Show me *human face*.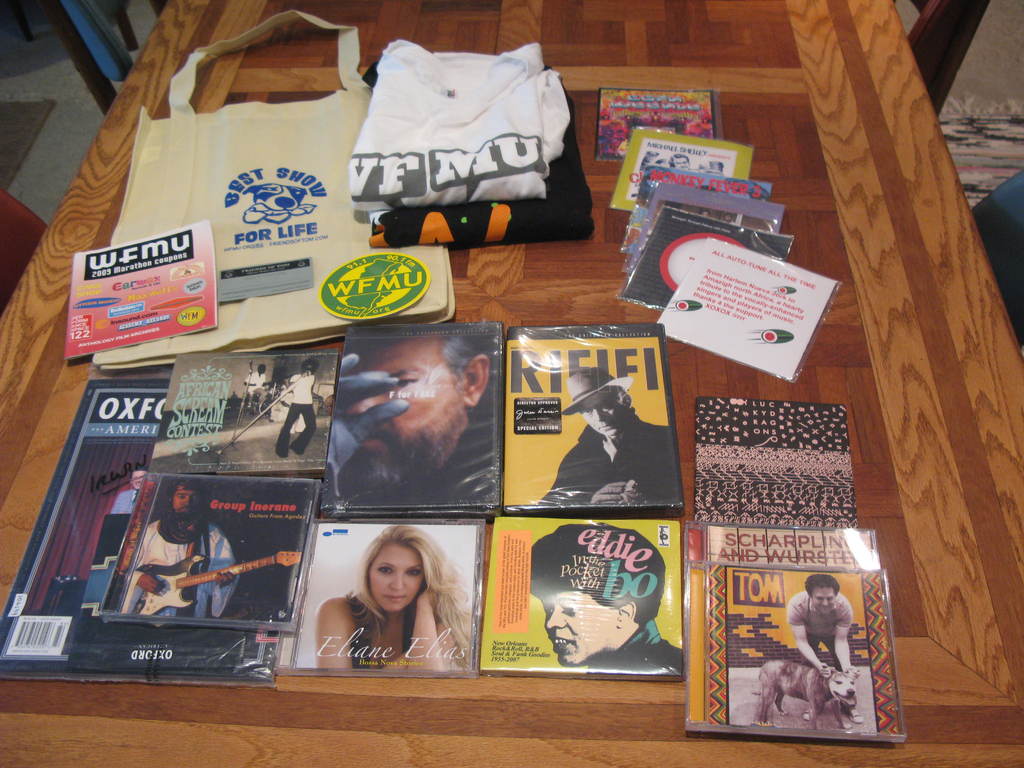
*human face* is here: detection(370, 547, 428, 611).
